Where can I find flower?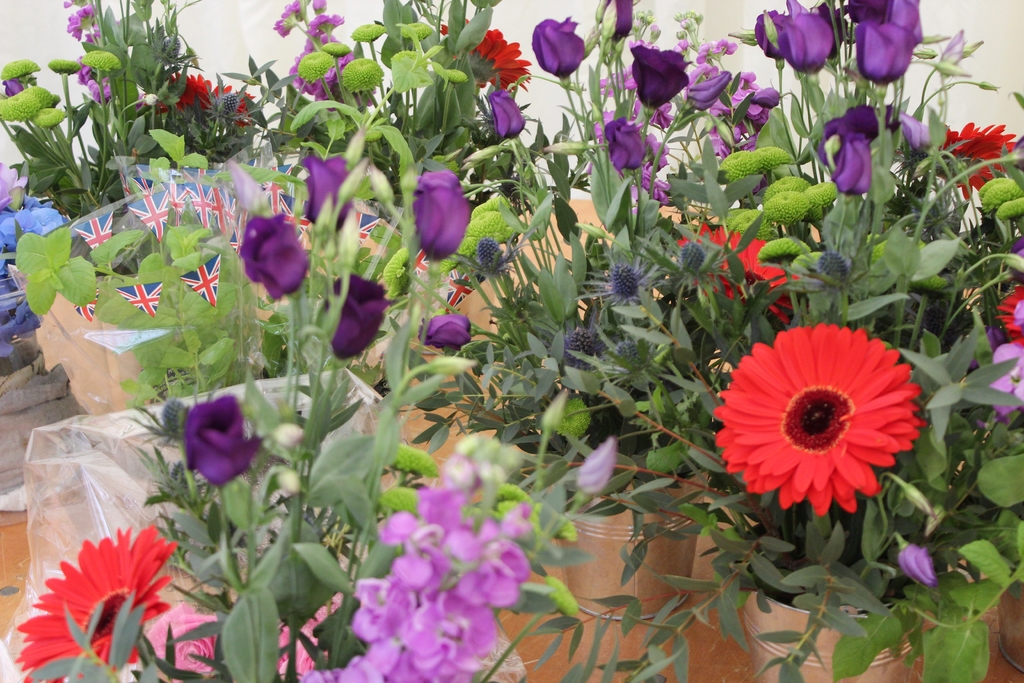
You can find it at [left=140, top=603, right=218, bottom=682].
